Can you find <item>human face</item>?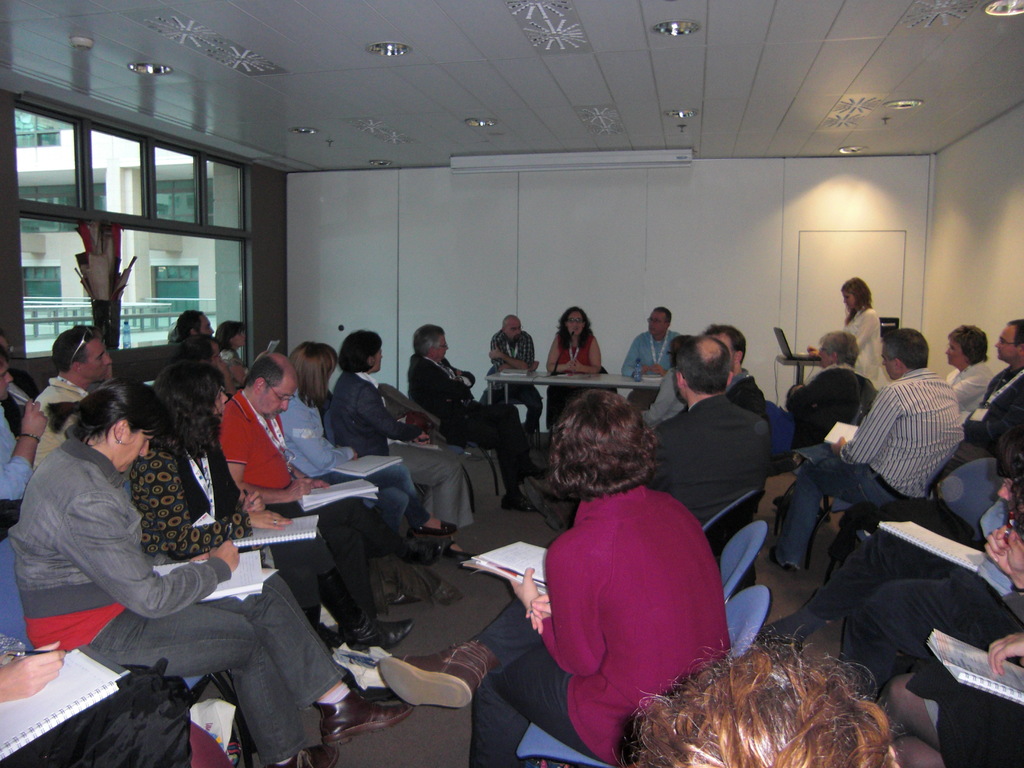
Yes, bounding box: 83 339 112 387.
